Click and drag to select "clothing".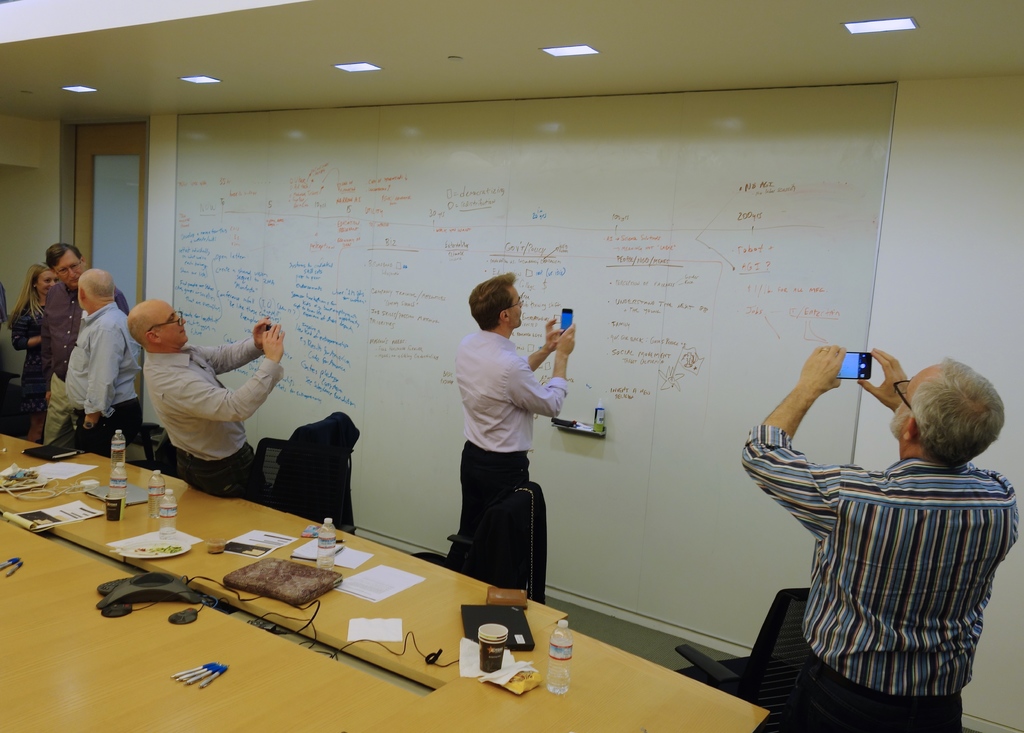
Selection: <bbox>729, 415, 1020, 732</bbox>.
